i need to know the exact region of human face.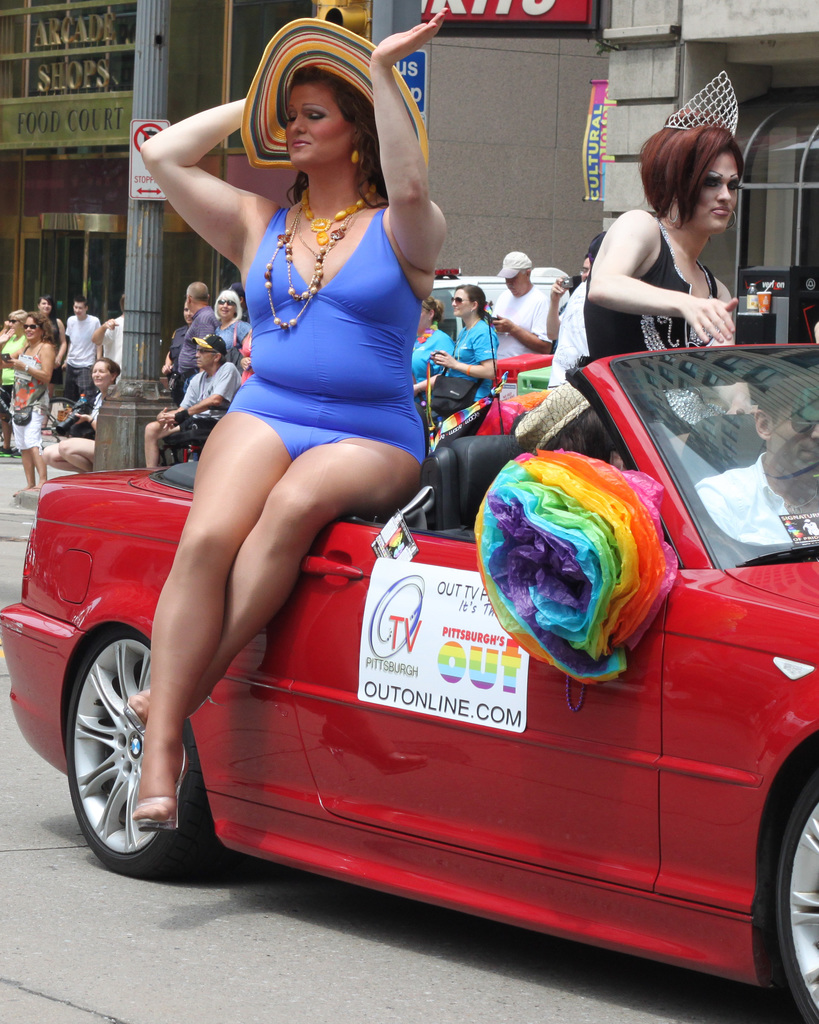
Region: 454:293:468:321.
